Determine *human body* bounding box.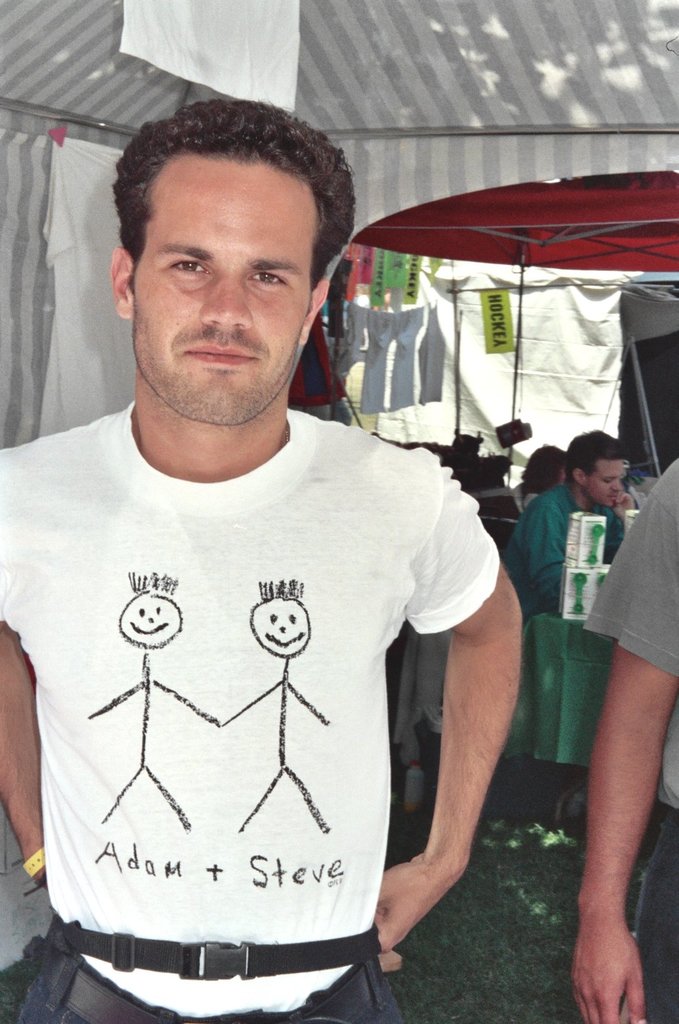
Determined: box=[509, 484, 628, 625].
